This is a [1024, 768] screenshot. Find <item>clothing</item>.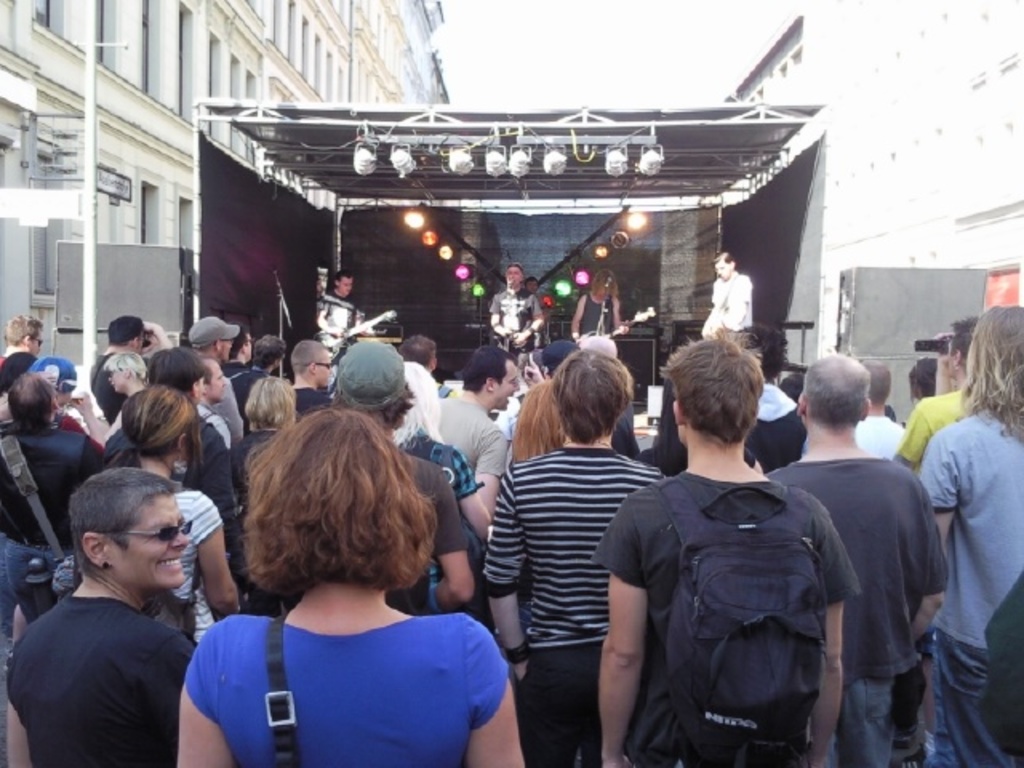
Bounding box: select_region(894, 381, 982, 477).
